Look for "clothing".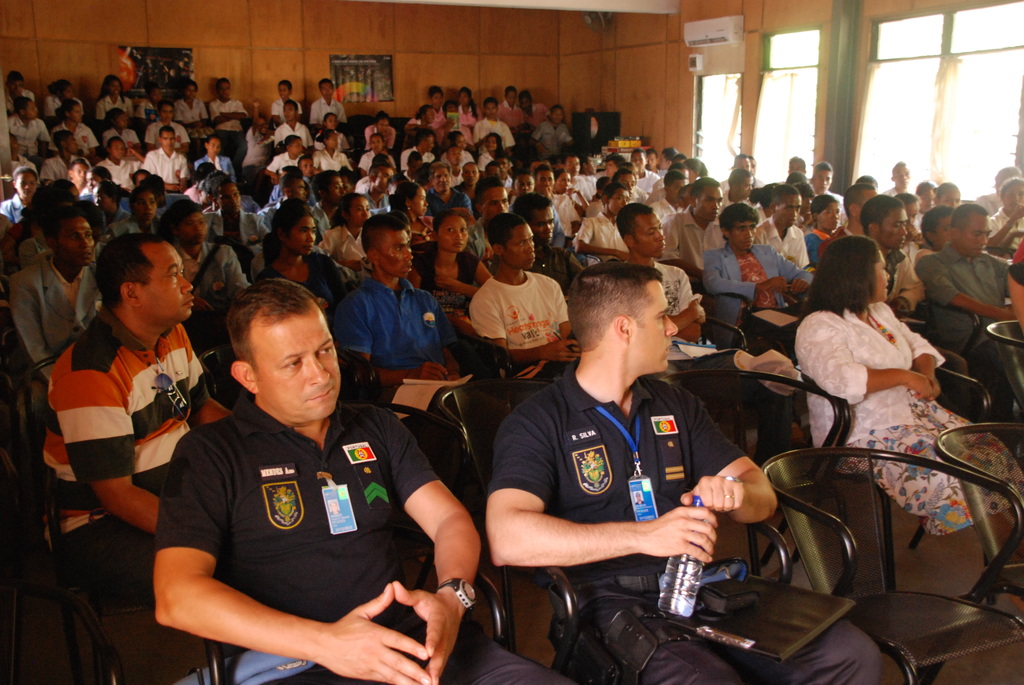
Found: [x1=460, y1=104, x2=477, y2=130].
